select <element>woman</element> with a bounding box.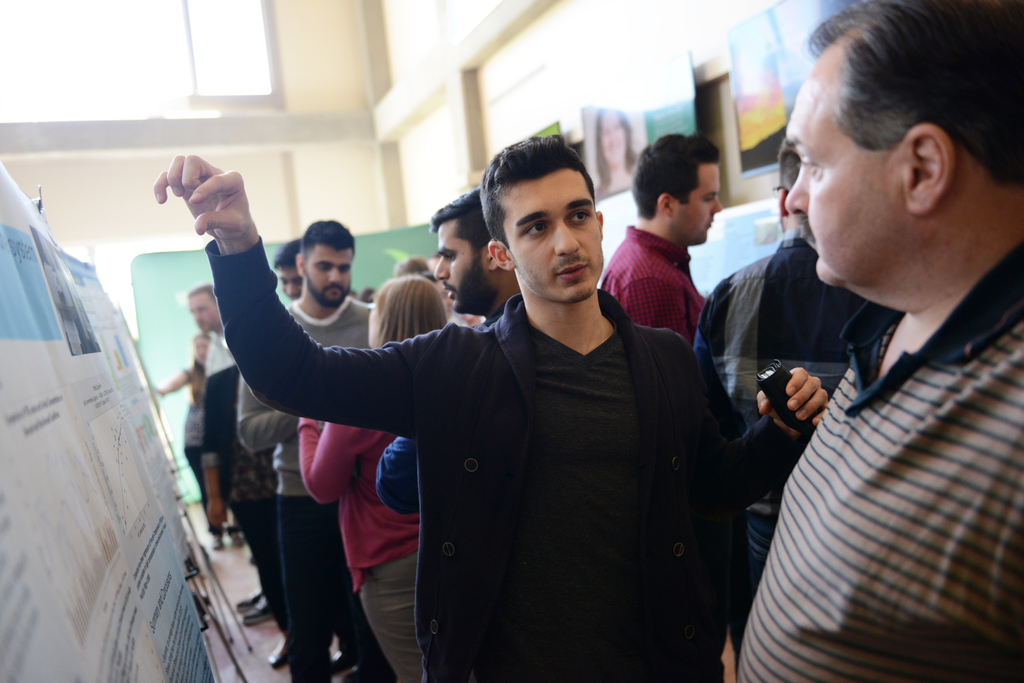
[152, 331, 212, 501].
